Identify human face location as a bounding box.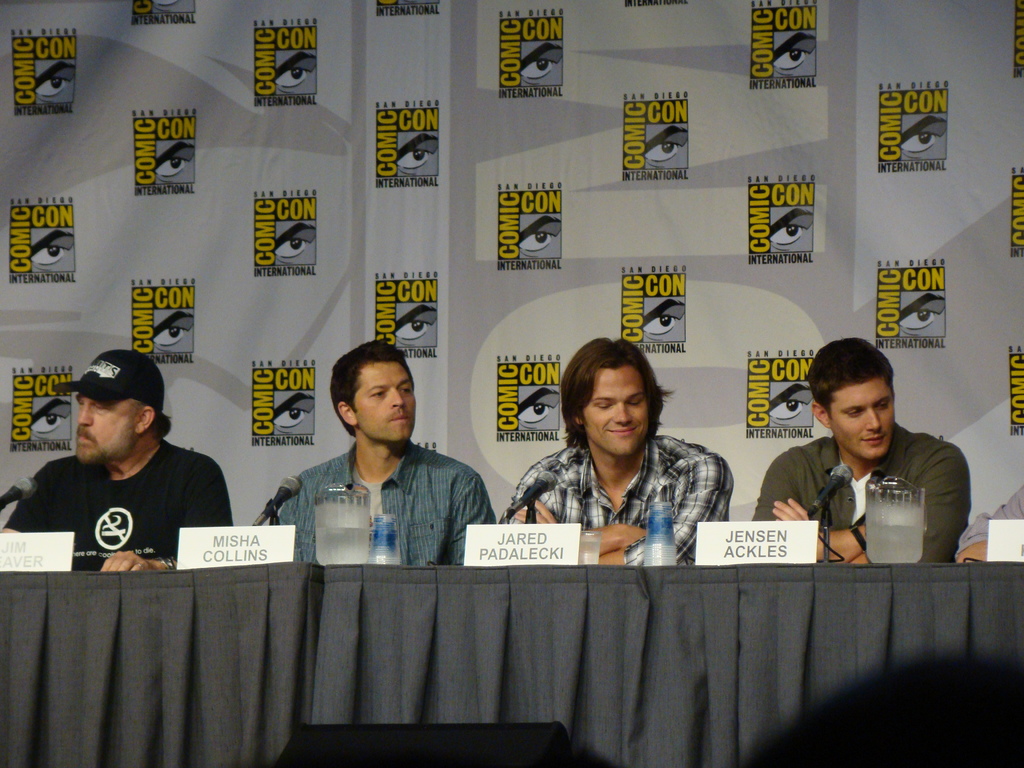
crop(827, 374, 895, 463).
